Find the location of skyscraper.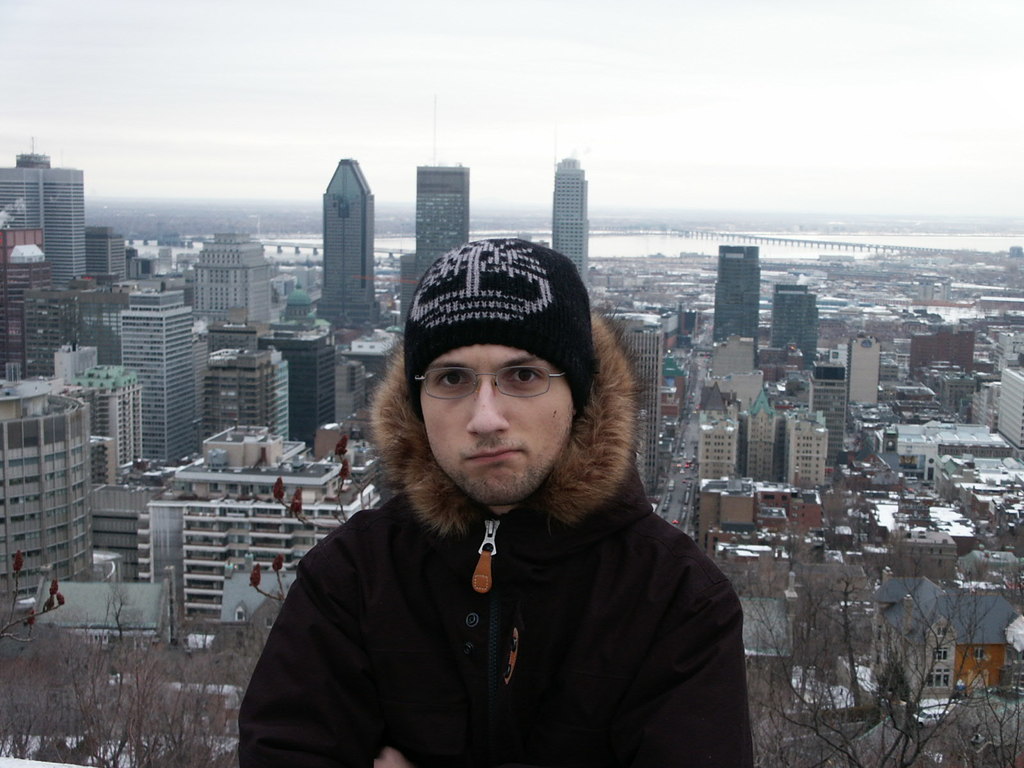
Location: [191, 230, 275, 321].
